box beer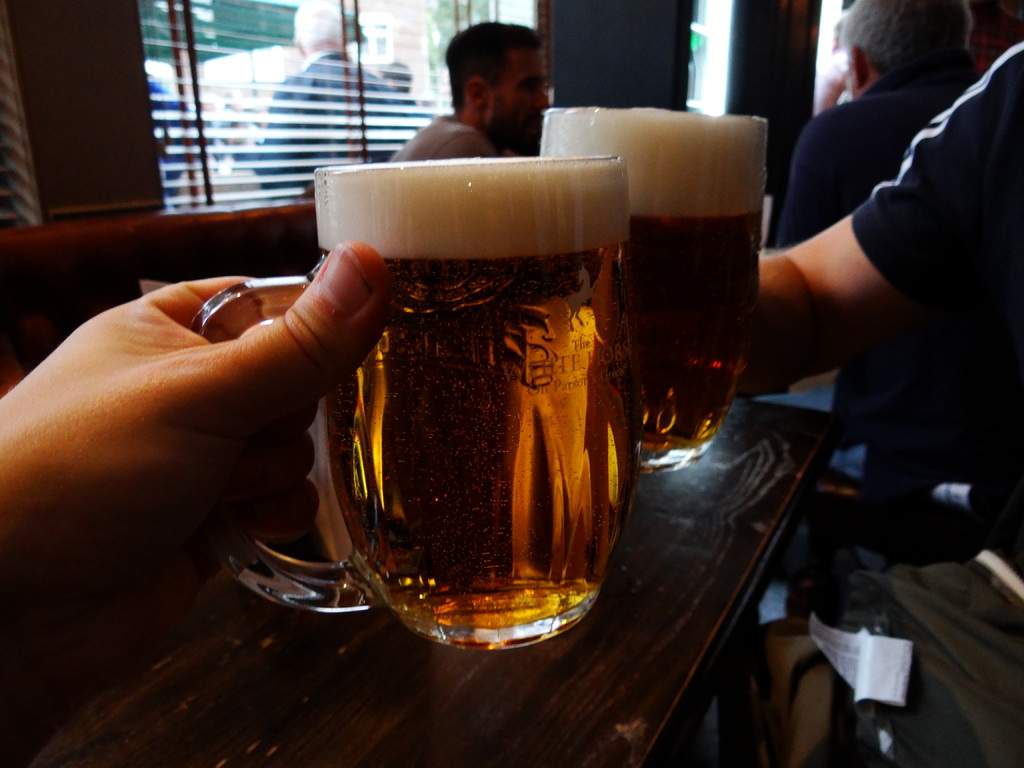
rect(310, 156, 645, 653)
